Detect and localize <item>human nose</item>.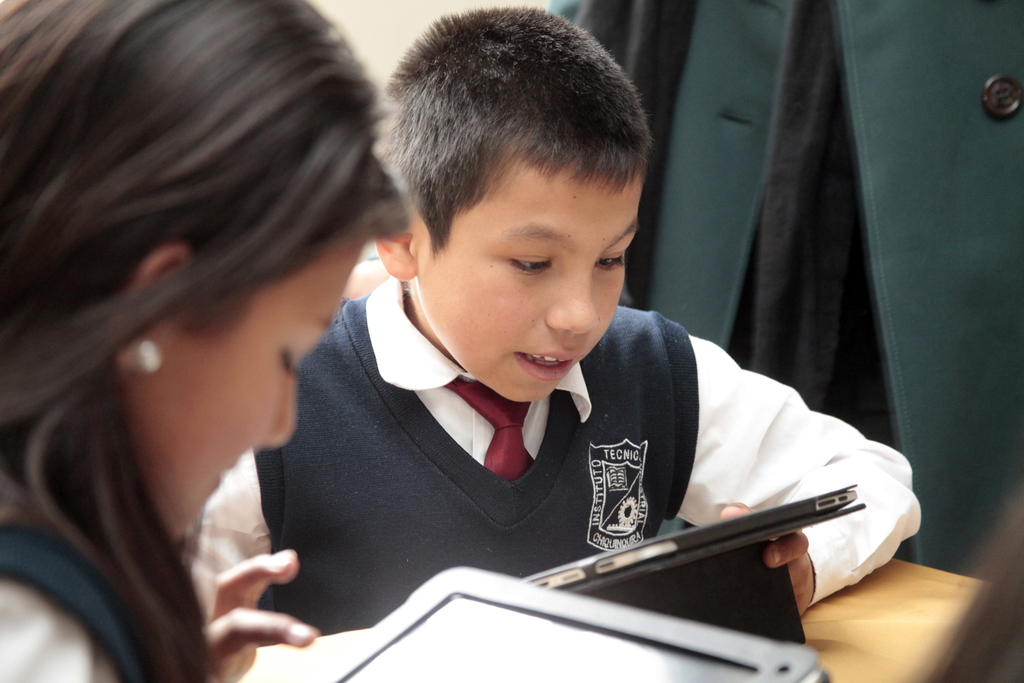
Localized at {"x1": 535, "y1": 257, "x2": 605, "y2": 338}.
